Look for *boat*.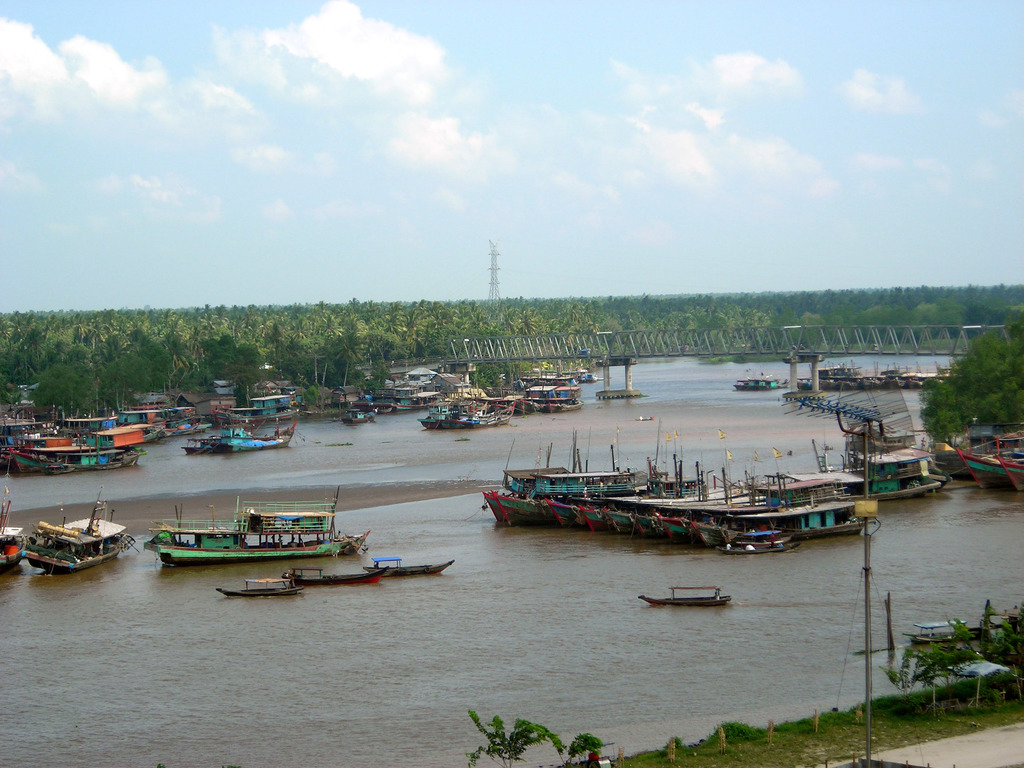
Found: box(340, 402, 376, 426).
